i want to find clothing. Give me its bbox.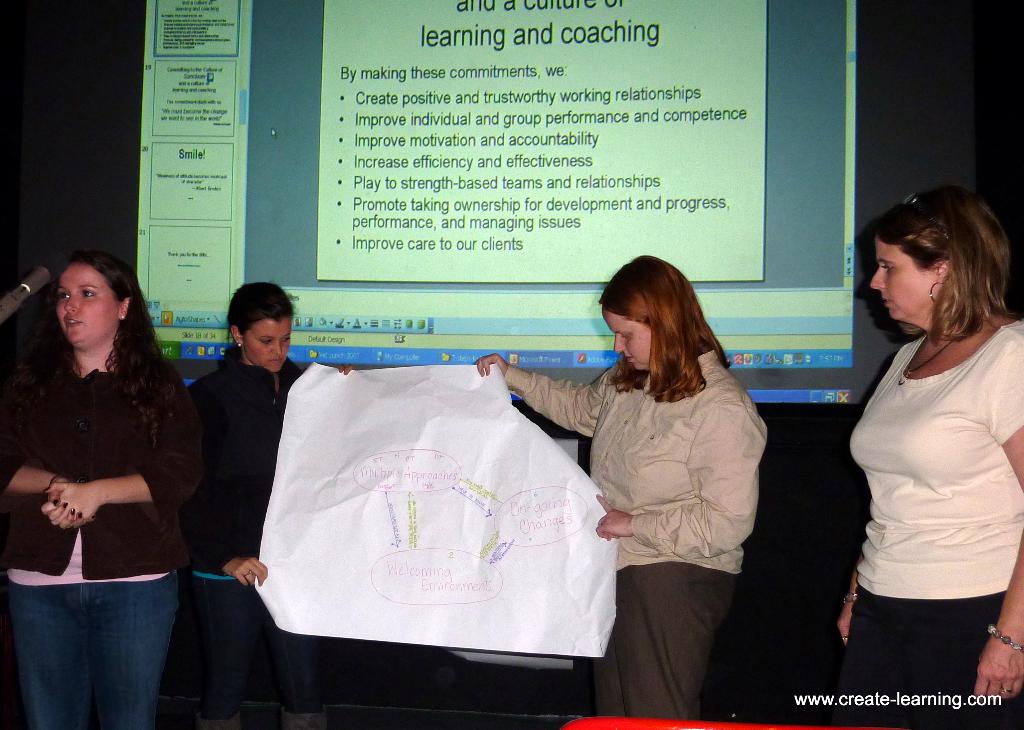
{"x1": 833, "y1": 314, "x2": 1023, "y2": 704}.
